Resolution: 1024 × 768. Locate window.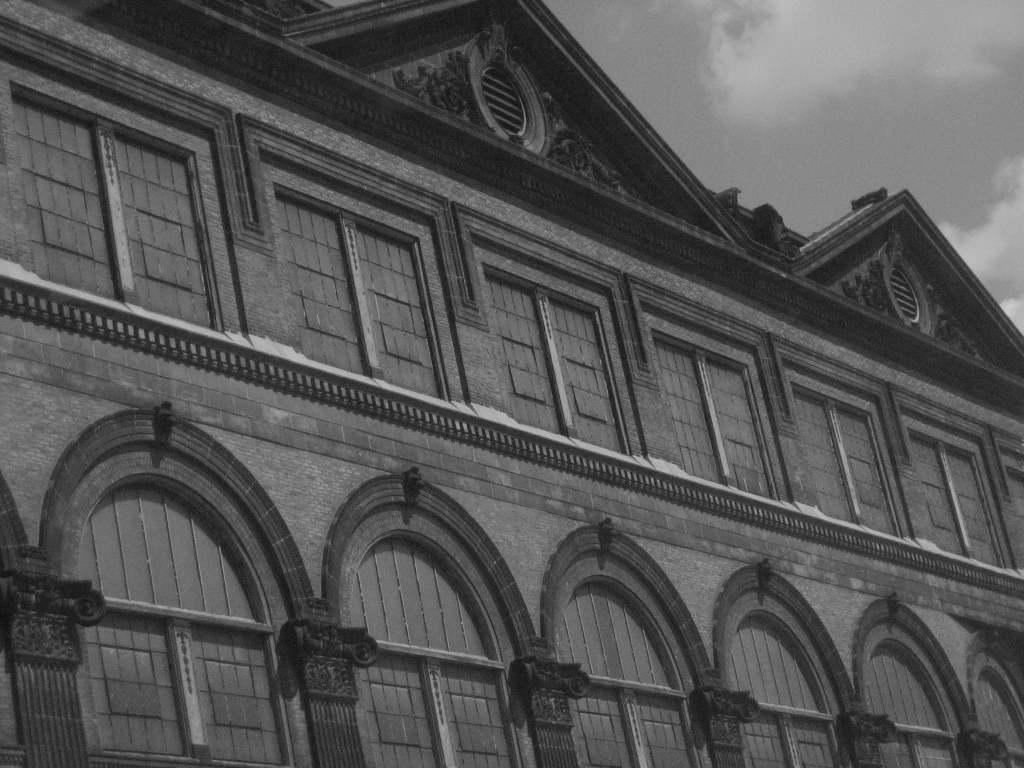
left=479, top=253, right=647, bottom=464.
